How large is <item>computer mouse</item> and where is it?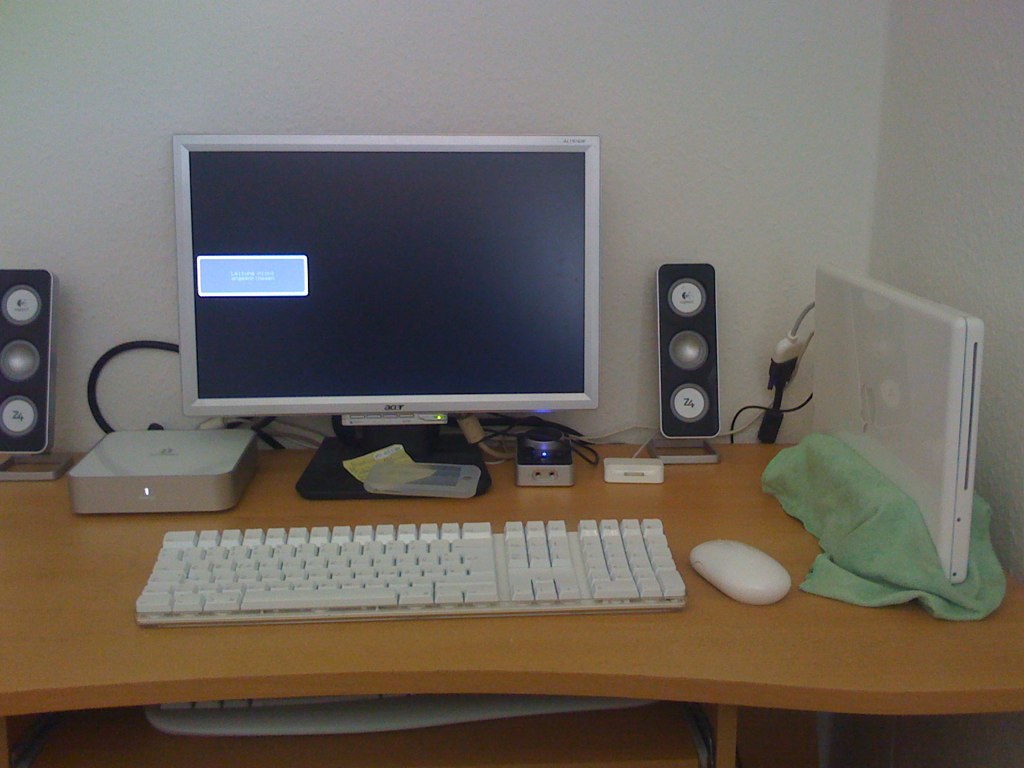
Bounding box: detection(686, 534, 786, 605).
